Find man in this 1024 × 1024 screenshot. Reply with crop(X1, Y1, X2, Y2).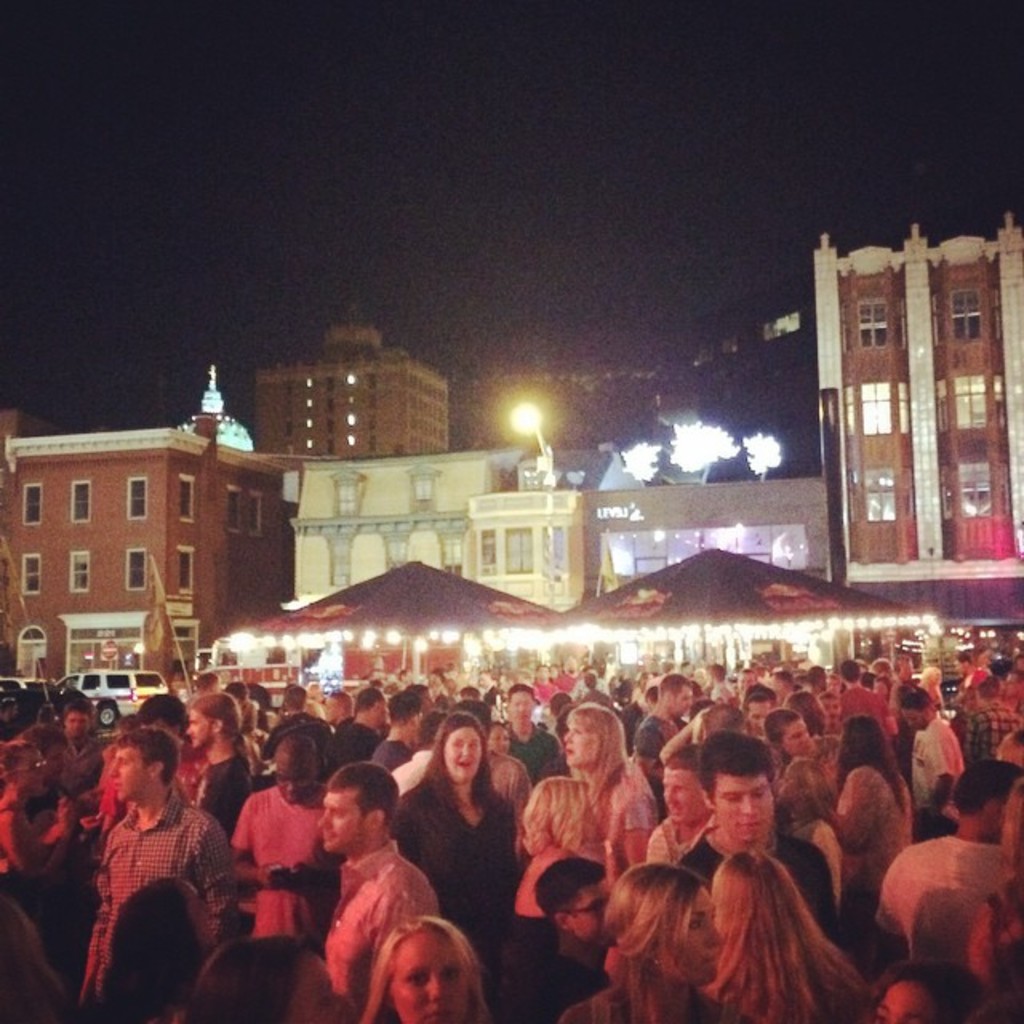
crop(842, 662, 894, 741).
